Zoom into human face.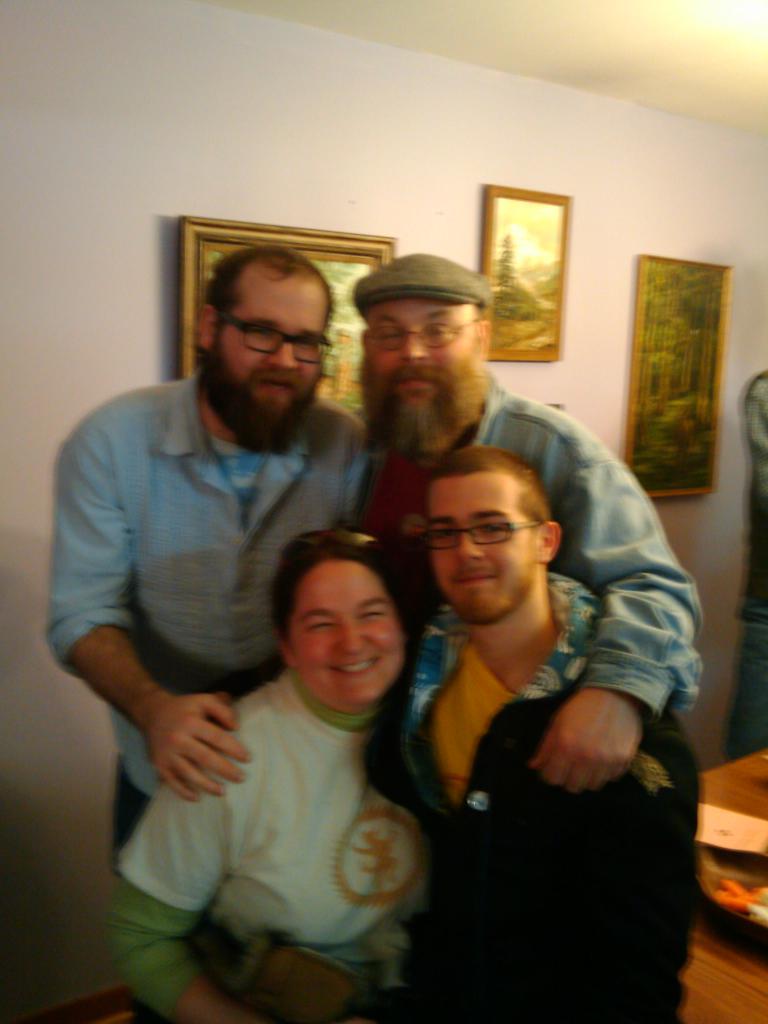
Zoom target: [x1=420, y1=468, x2=534, y2=622].
